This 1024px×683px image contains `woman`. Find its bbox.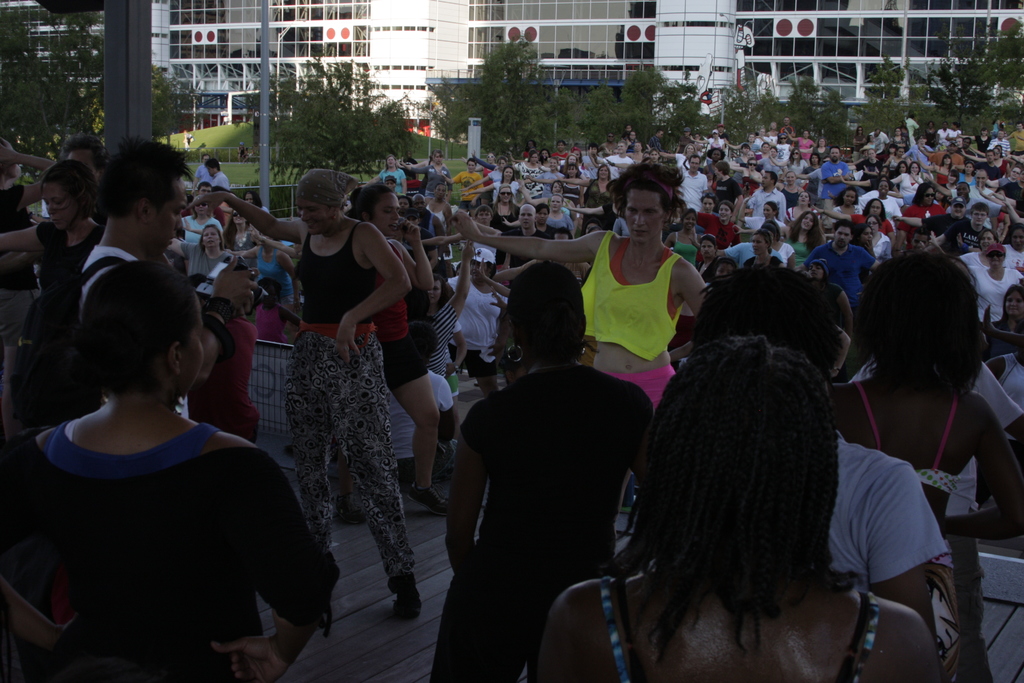
select_region(789, 208, 820, 261).
